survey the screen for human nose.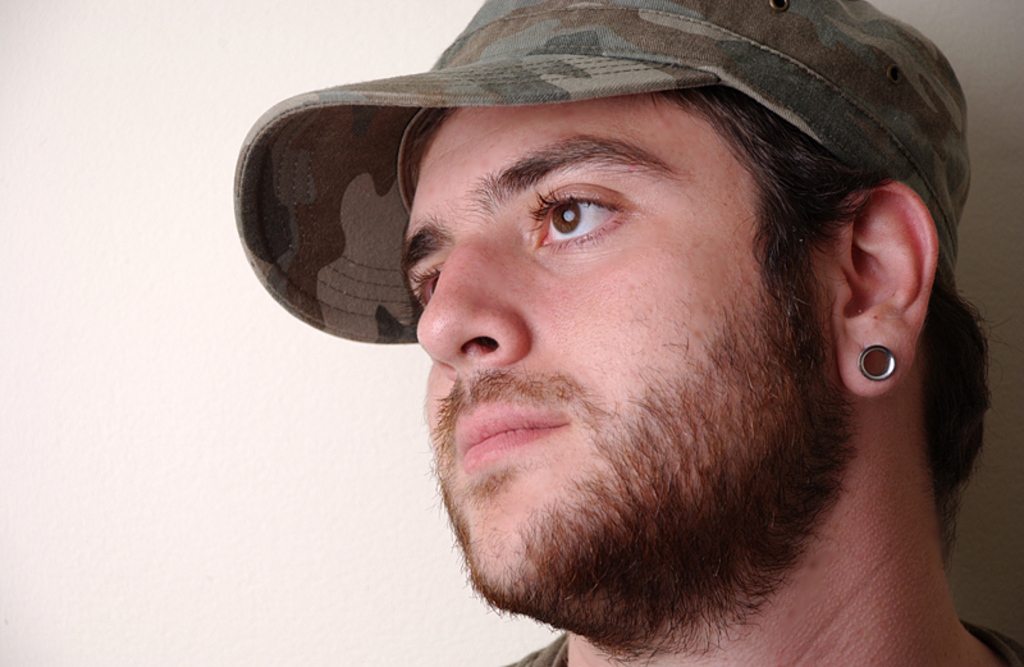
Survey found: x1=415 y1=242 x2=529 y2=374.
